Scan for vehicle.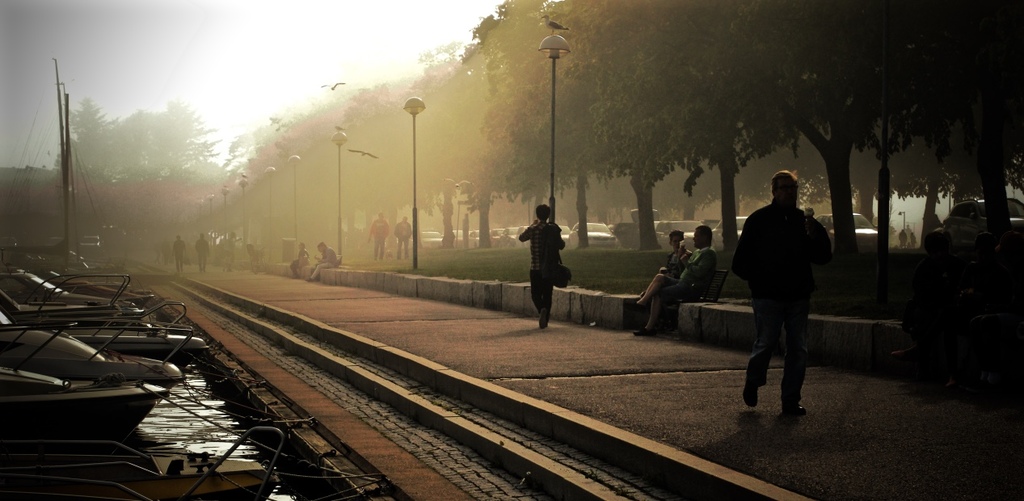
Scan result: crop(11, 308, 200, 353).
